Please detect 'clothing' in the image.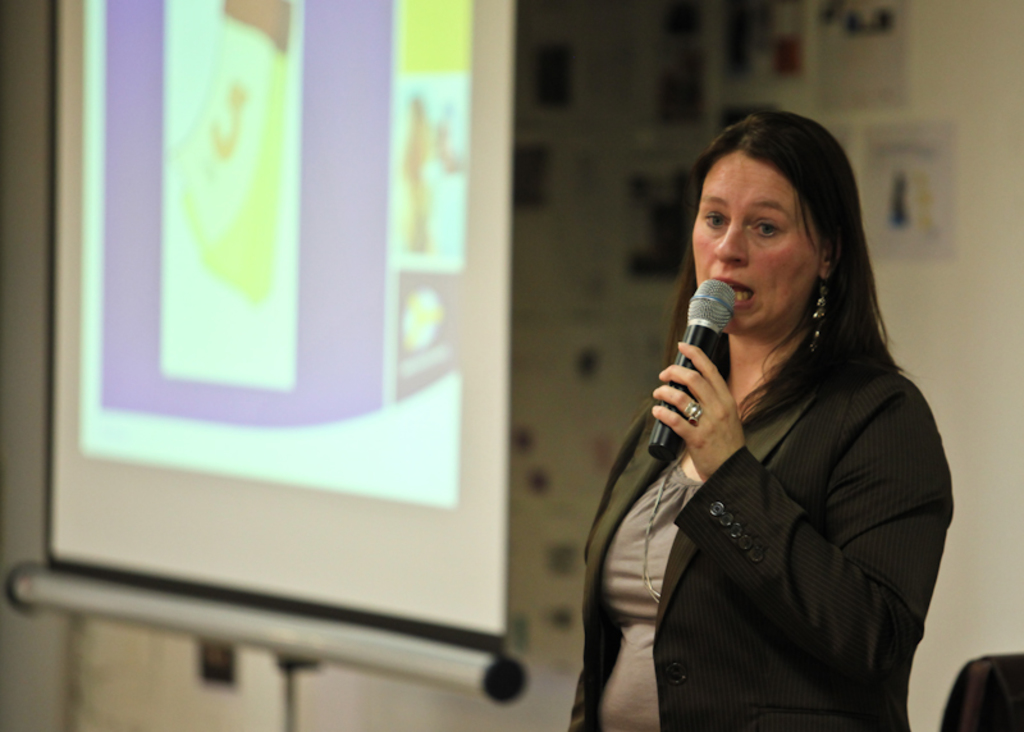
select_region(567, 335, 955, 731).
